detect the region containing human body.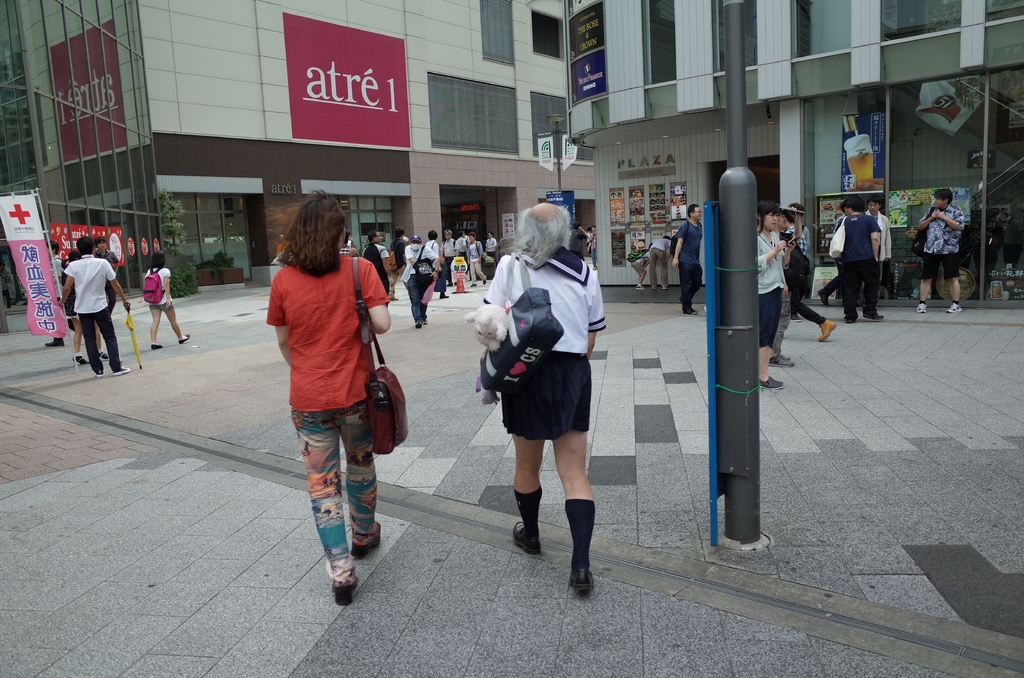
[x1=646, y1=234, x2=671, y2=294].
